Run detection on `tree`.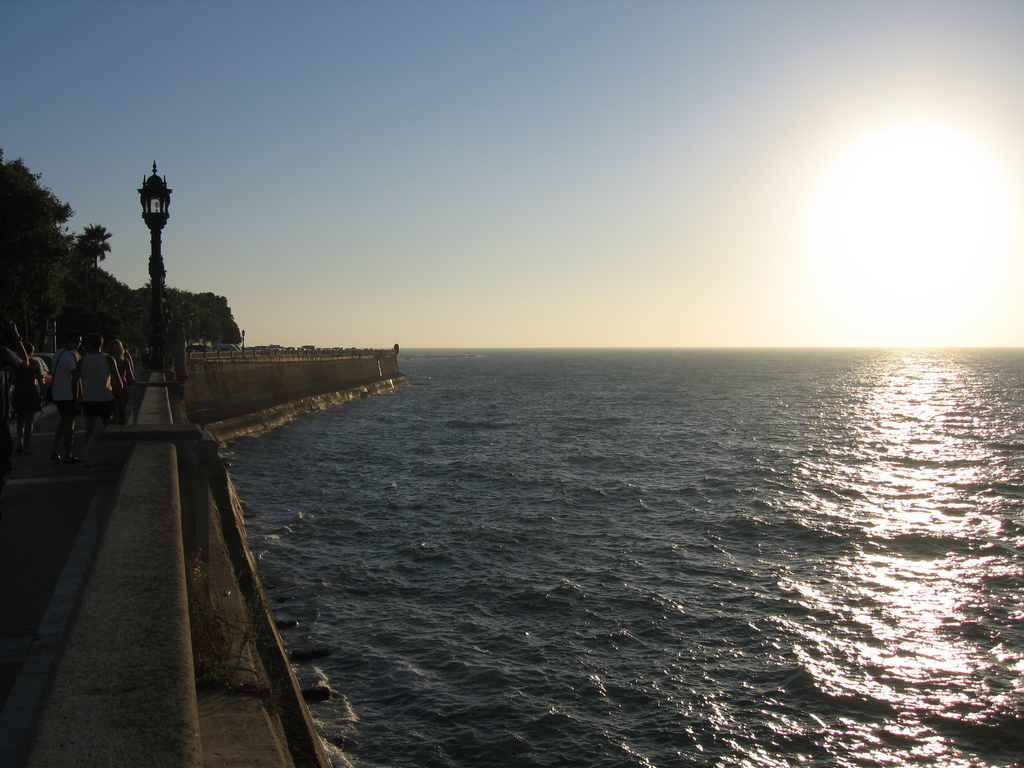
Result: <box>0,155,69,308</box>.
